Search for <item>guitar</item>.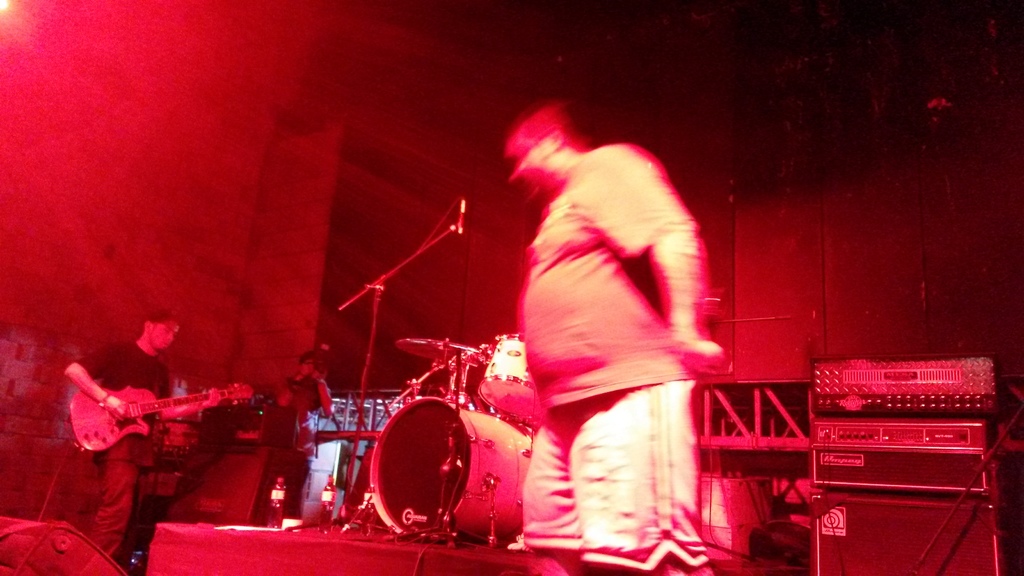
Found at [63,377,255,452].
